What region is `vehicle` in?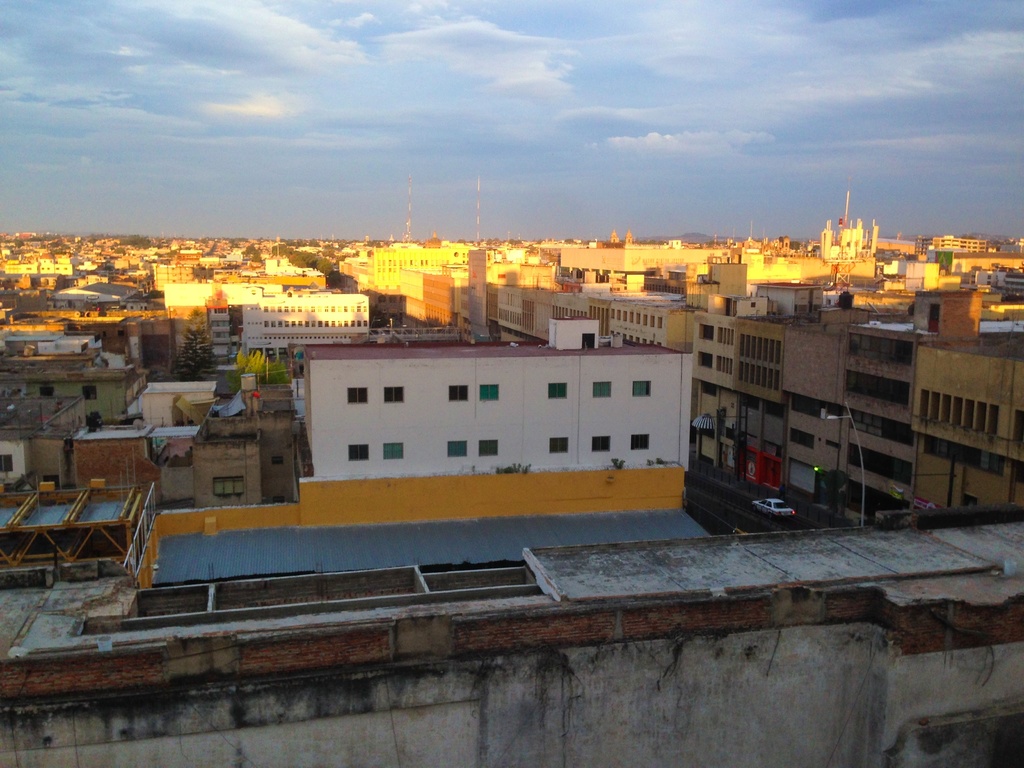
bbox(749, 495, 795, 518).
